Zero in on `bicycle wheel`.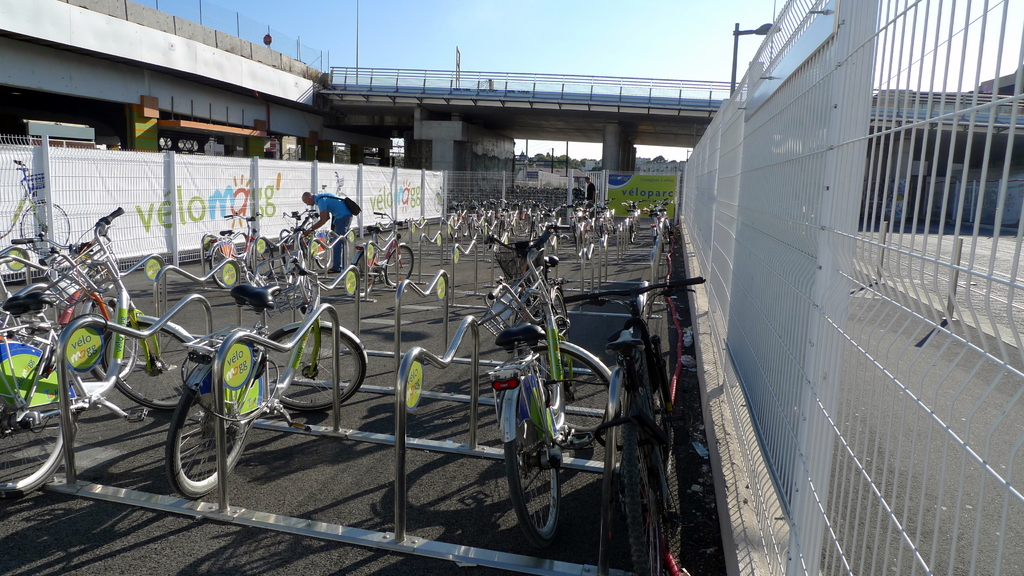
Zeroed in: 166:376:250:500.
